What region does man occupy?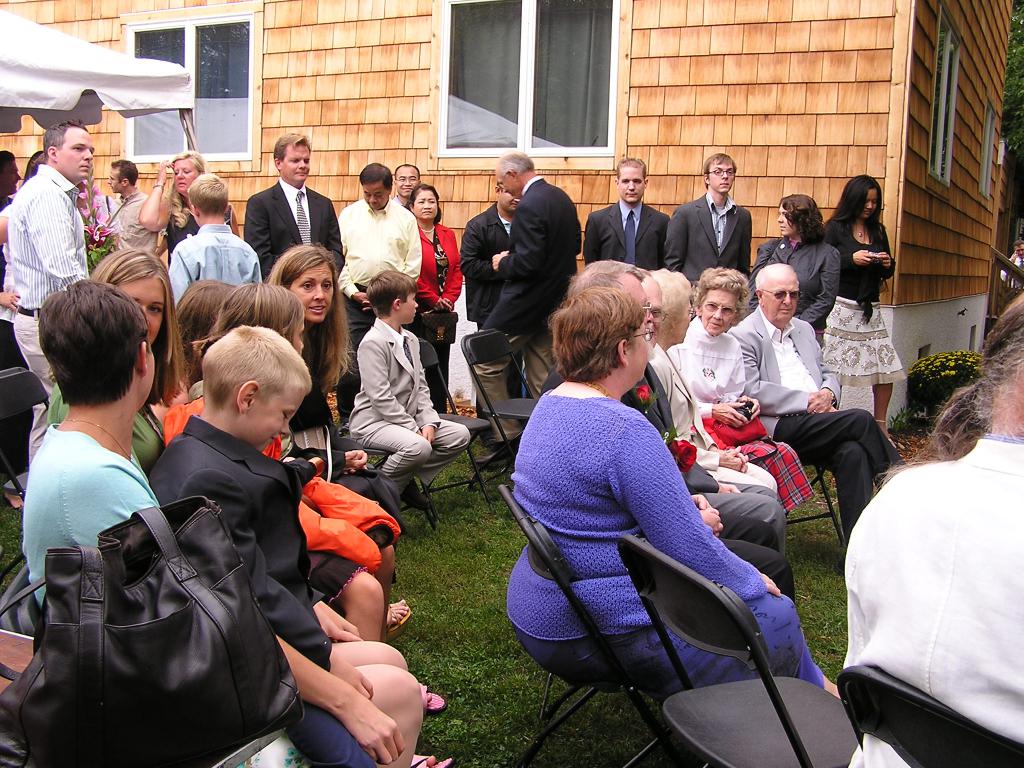
x1=474 y1=152 x2=582 y2=465.
